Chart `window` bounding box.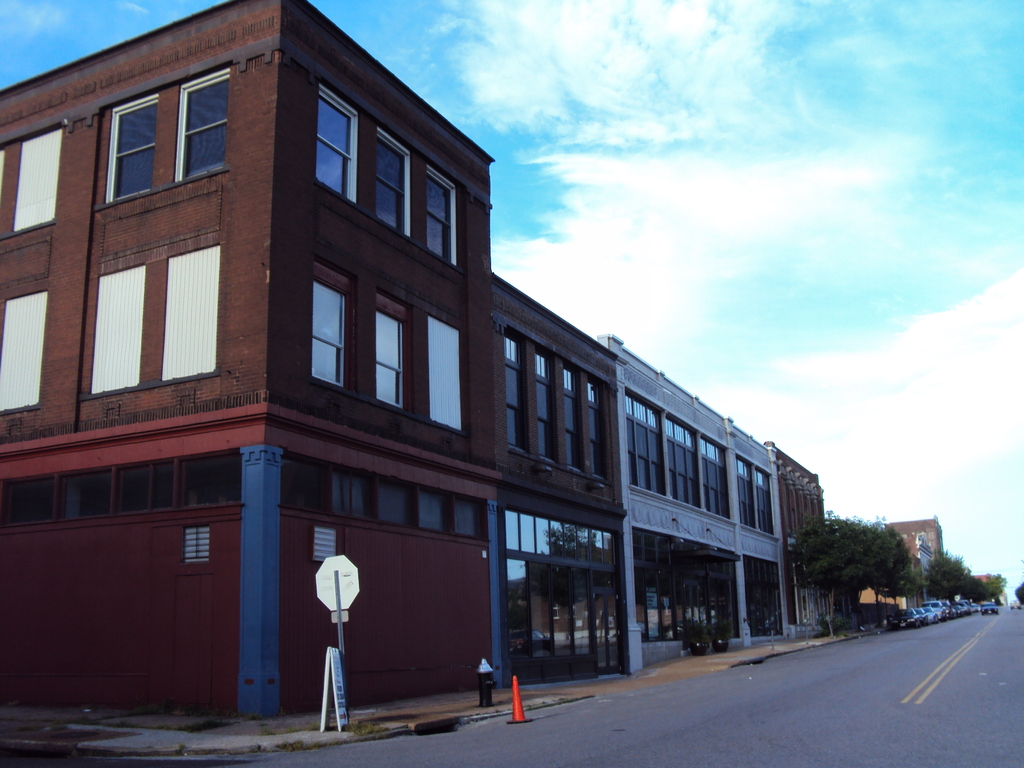
Charted: locate(61, 474, 113, 518).
